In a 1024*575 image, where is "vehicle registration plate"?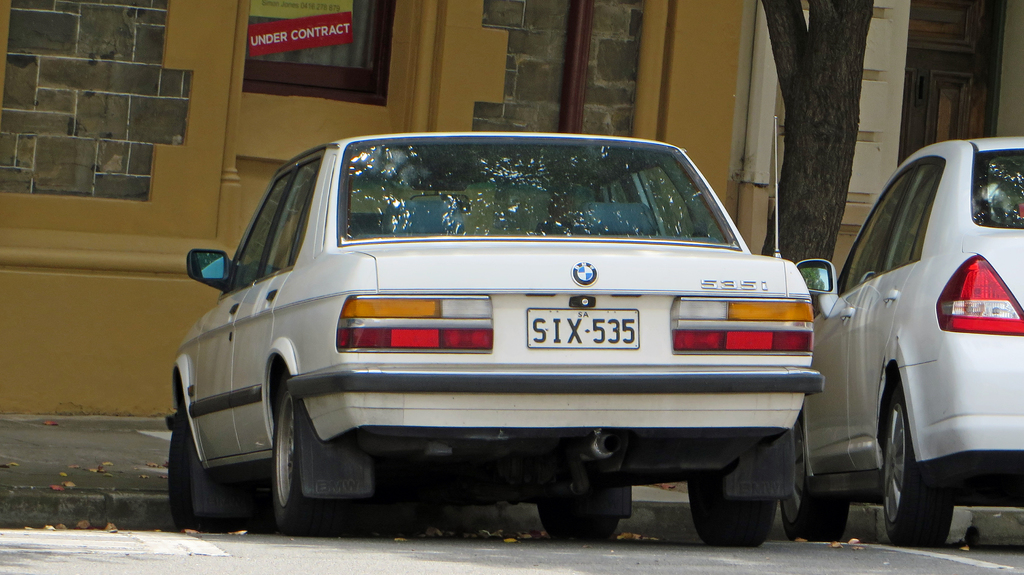
529/307/642/351.
